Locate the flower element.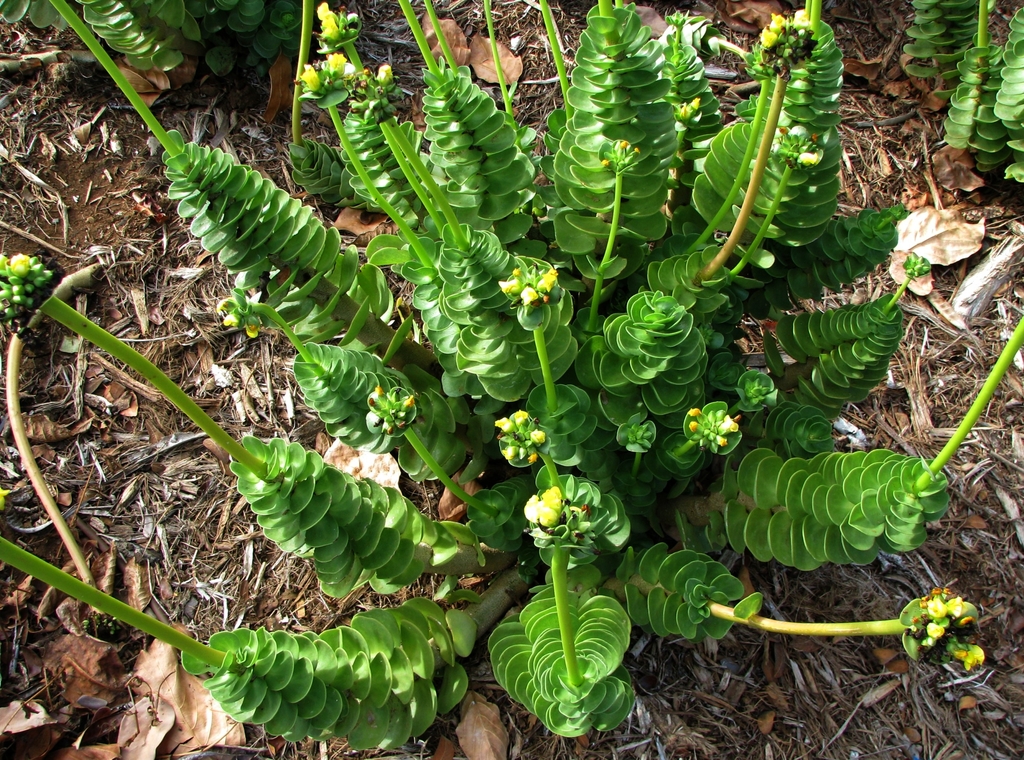
Element bbox: (x1=325, y1=49, x2=348, y2=67).
